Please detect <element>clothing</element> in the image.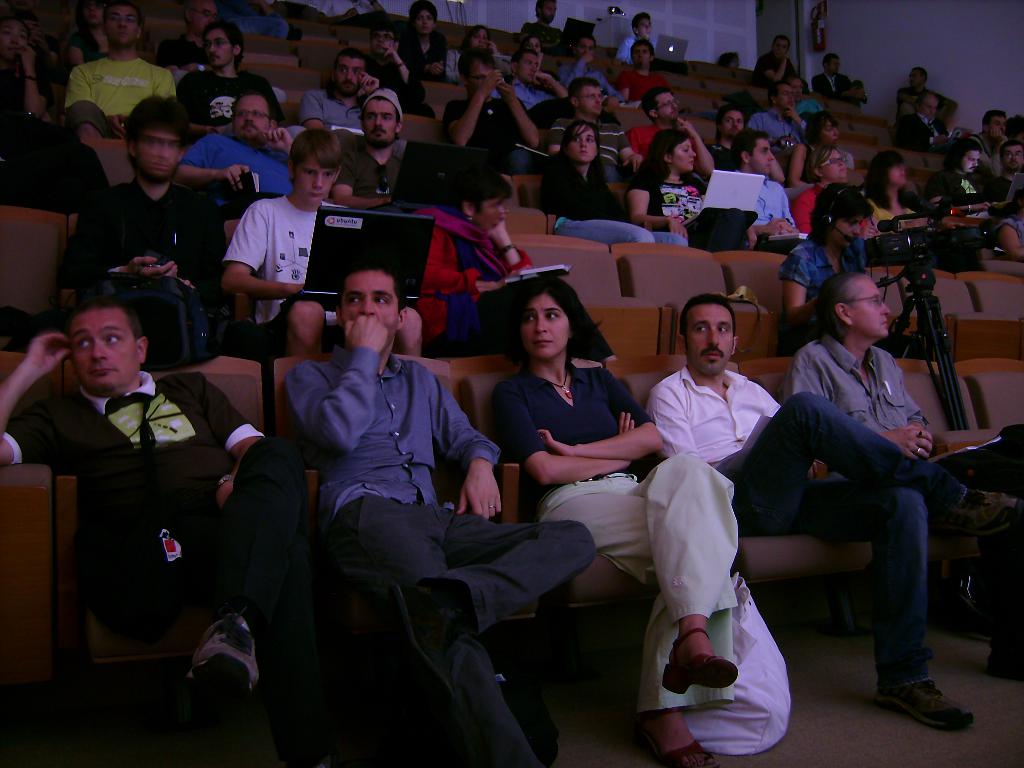
locate(625, 61, 669, 121).
